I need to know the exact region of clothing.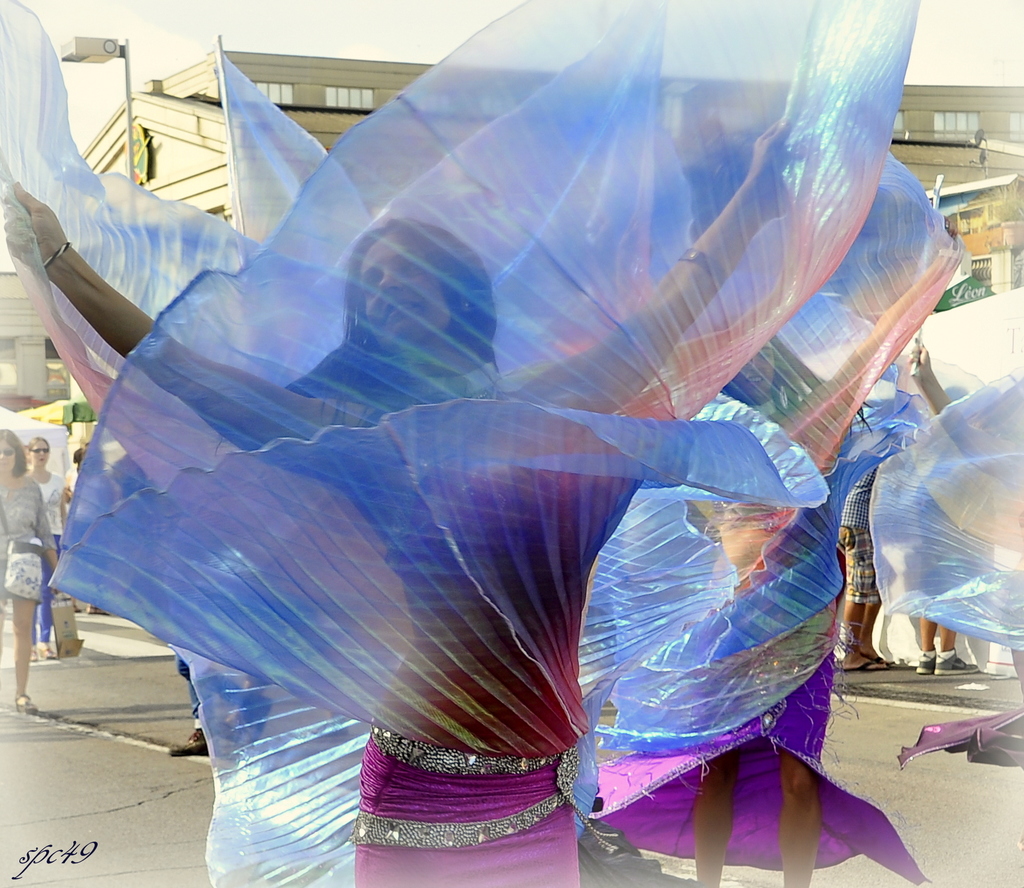
Region: <box>836,468,893,605</box>.
